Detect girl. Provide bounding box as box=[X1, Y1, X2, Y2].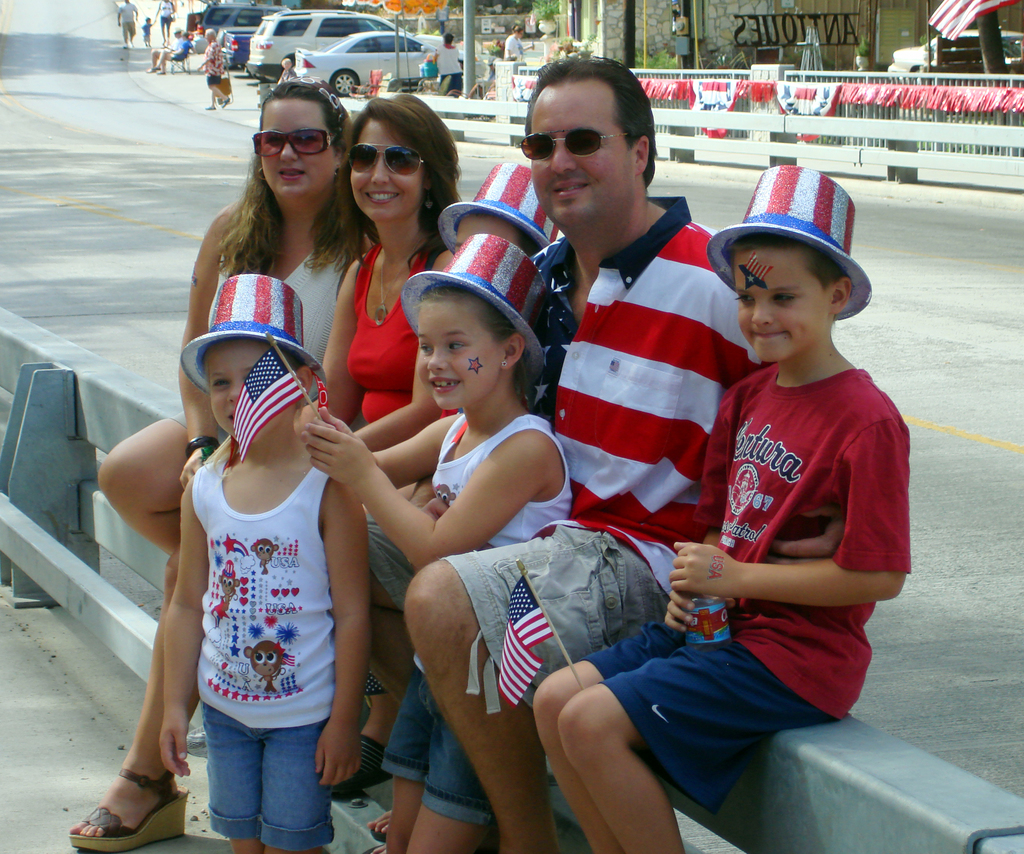
box=[154, 266, 368, 851].
